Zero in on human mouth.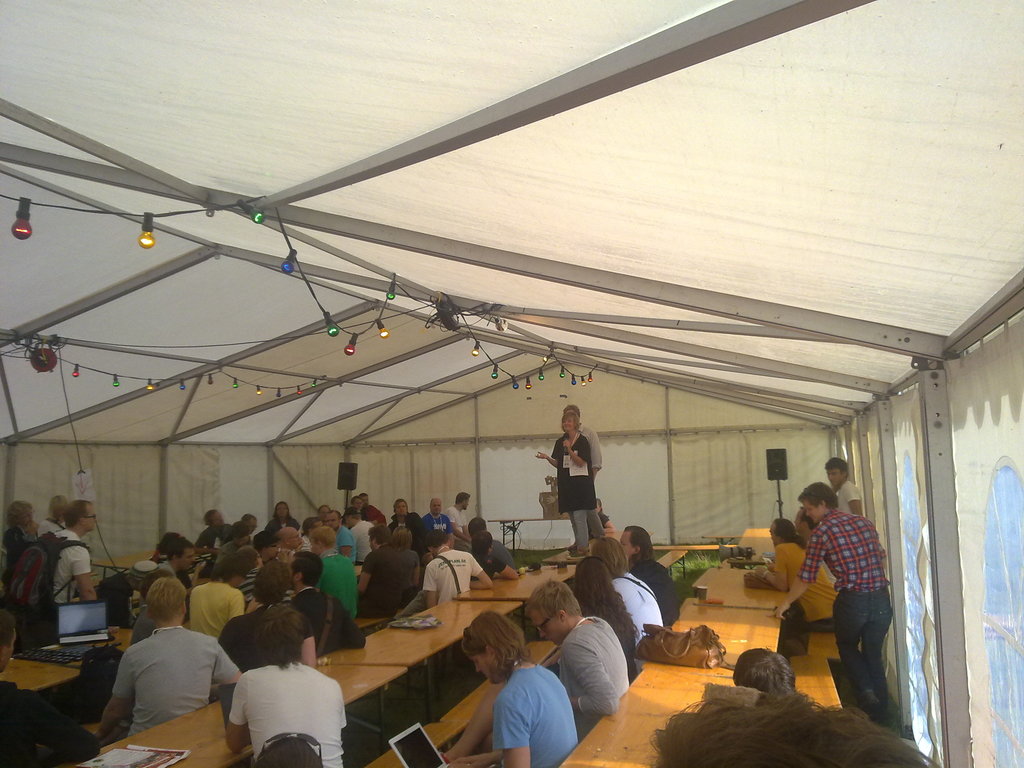
Zeroed in: (545, 637, 553, 643).
